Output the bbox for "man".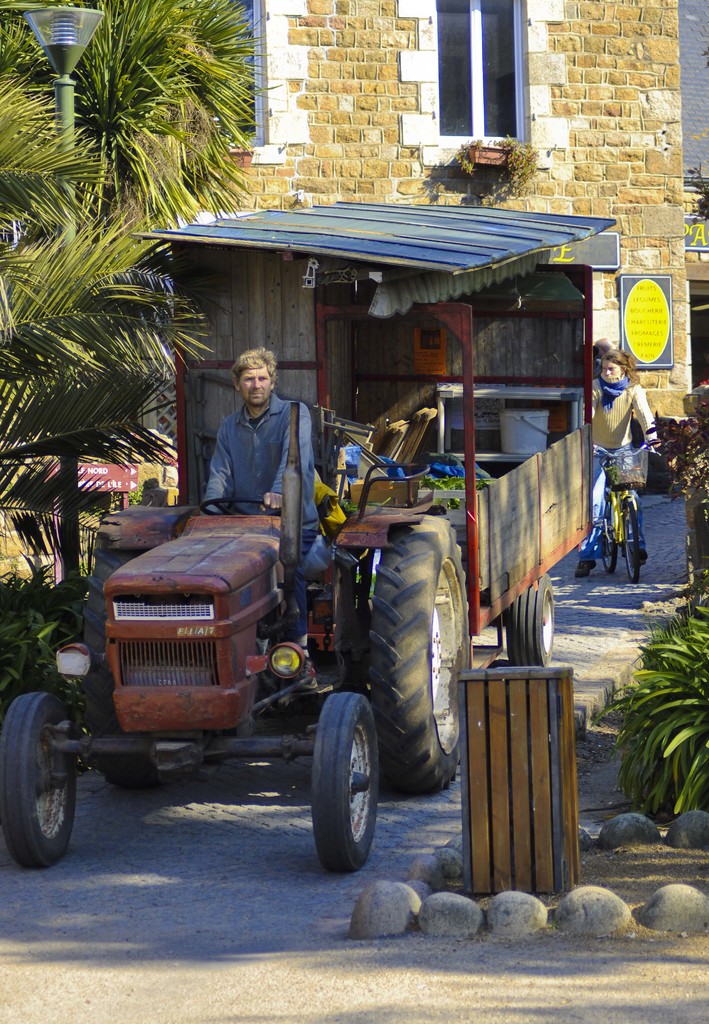
[left=198, top=342, right=335, bottom=541].
